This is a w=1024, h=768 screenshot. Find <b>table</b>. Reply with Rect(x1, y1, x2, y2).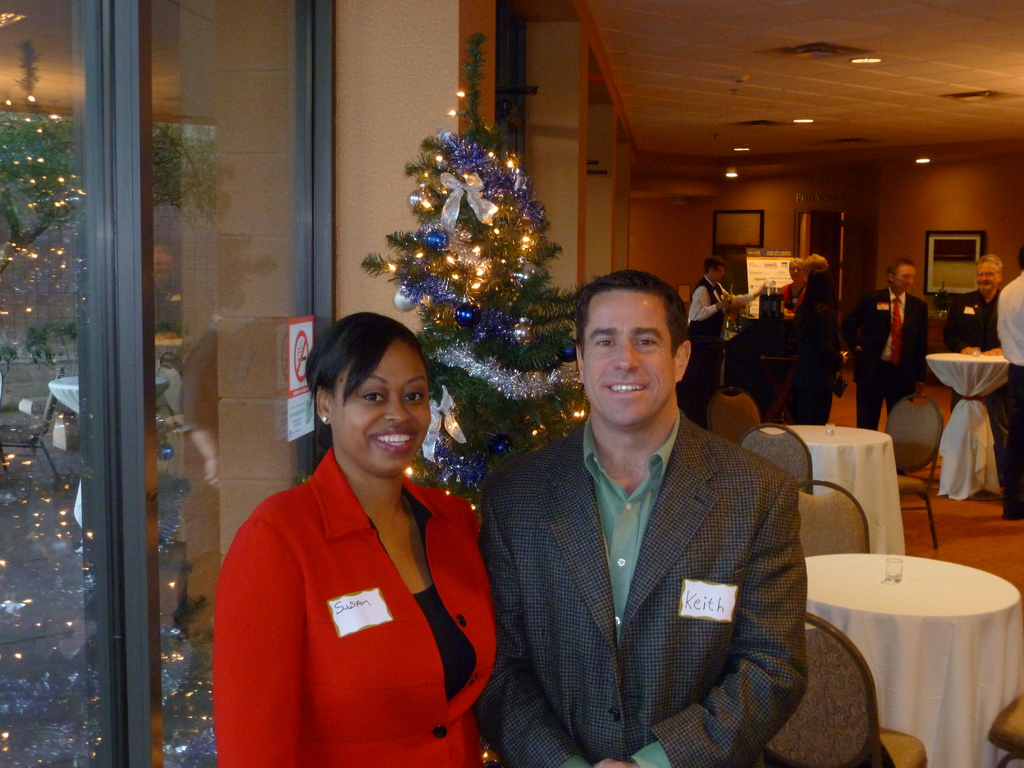
Rect(788, 536, 1023, 767).
